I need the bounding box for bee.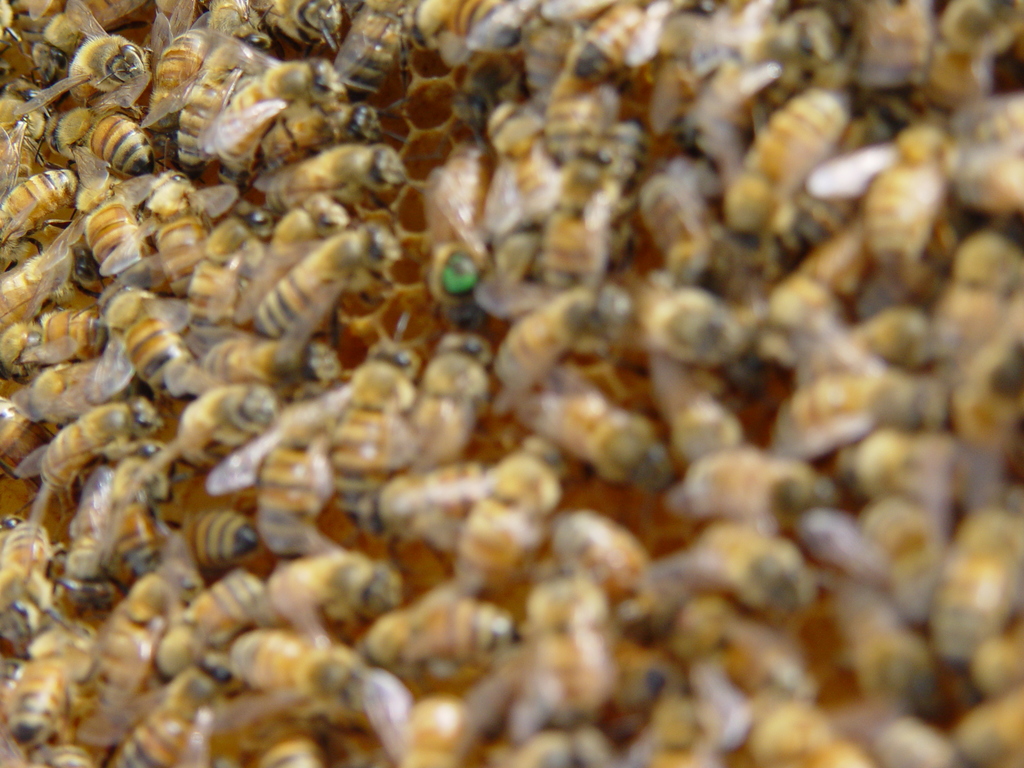
Here it is: locate(597, 643, 729, 730).
